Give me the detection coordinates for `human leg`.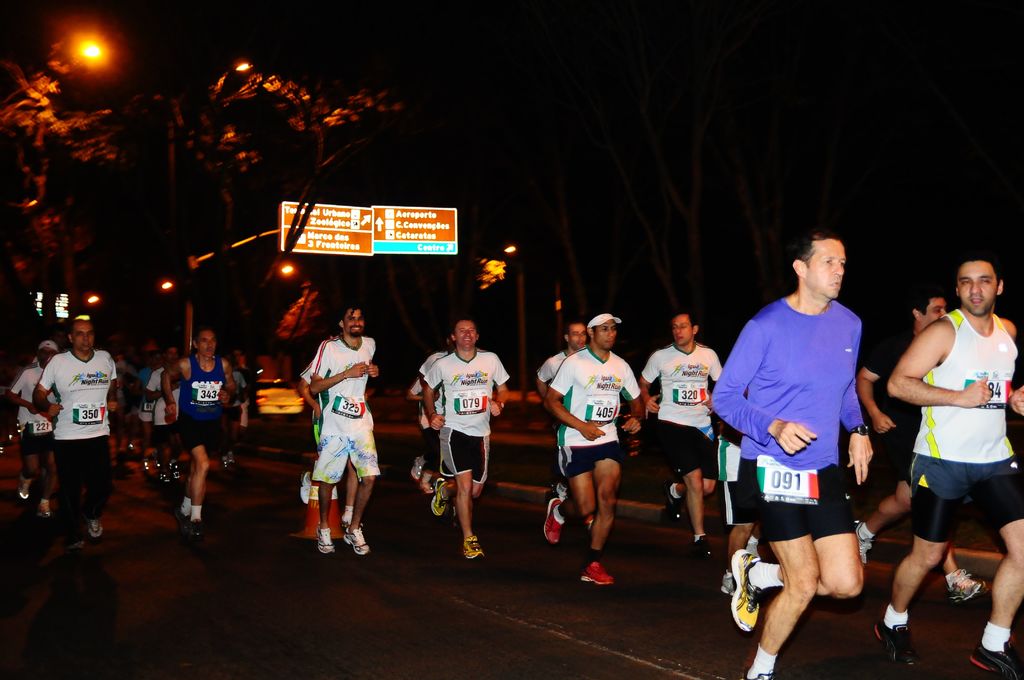
locate(464, 462, 476, 554).
